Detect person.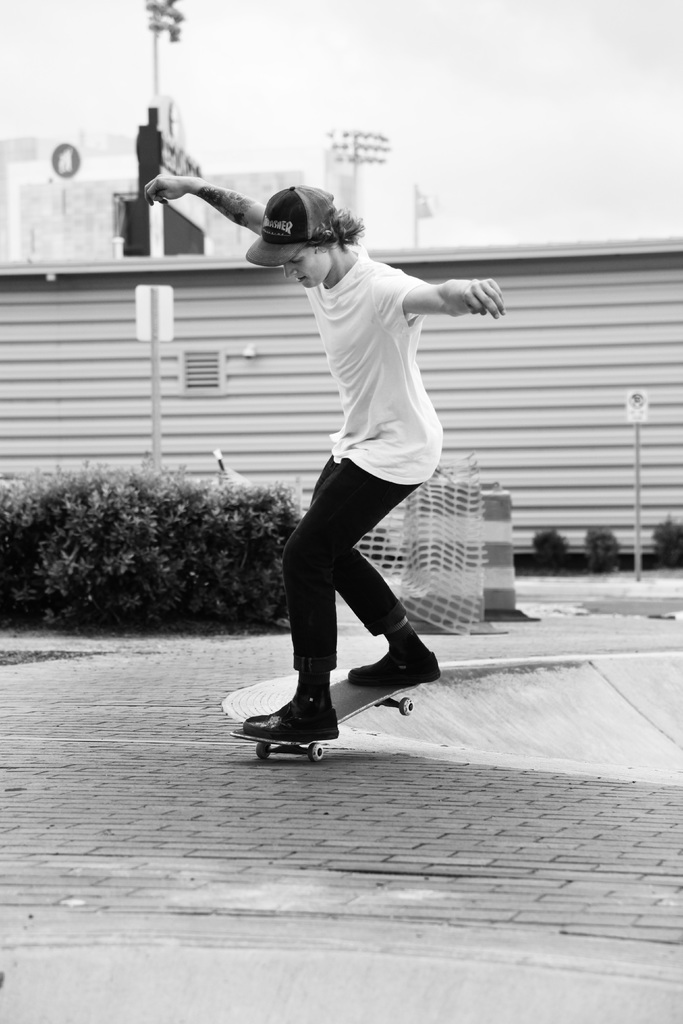
Detected at bbox=(133, 175, 506, 740).
